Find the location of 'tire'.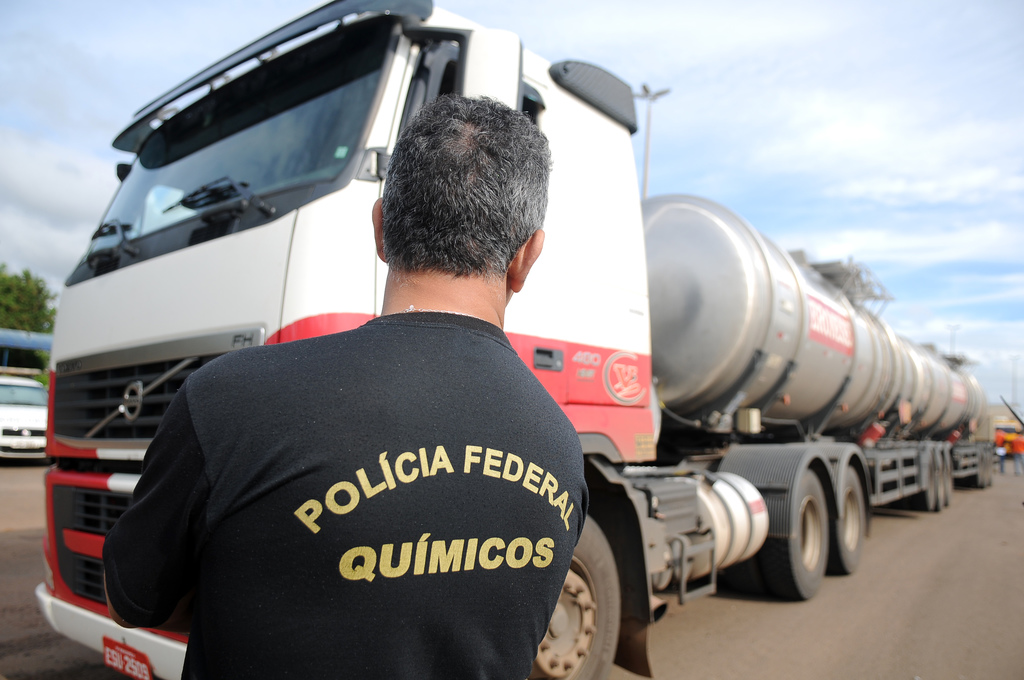
Location: Rect(924, 452, 942, 513).
